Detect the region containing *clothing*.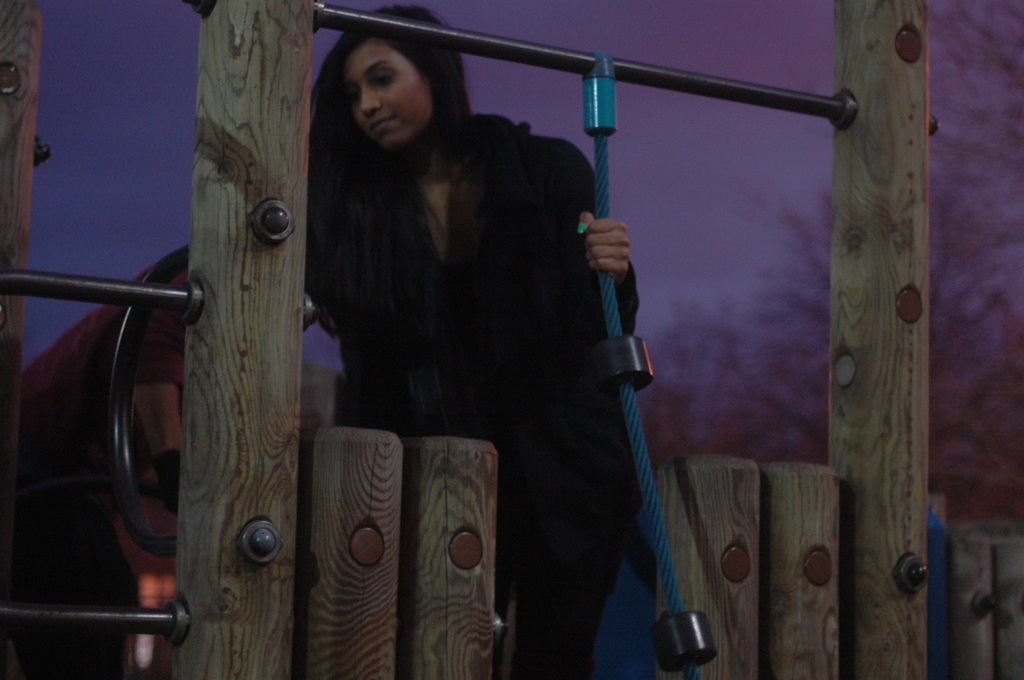
<box>312,105,641,674</box>.
